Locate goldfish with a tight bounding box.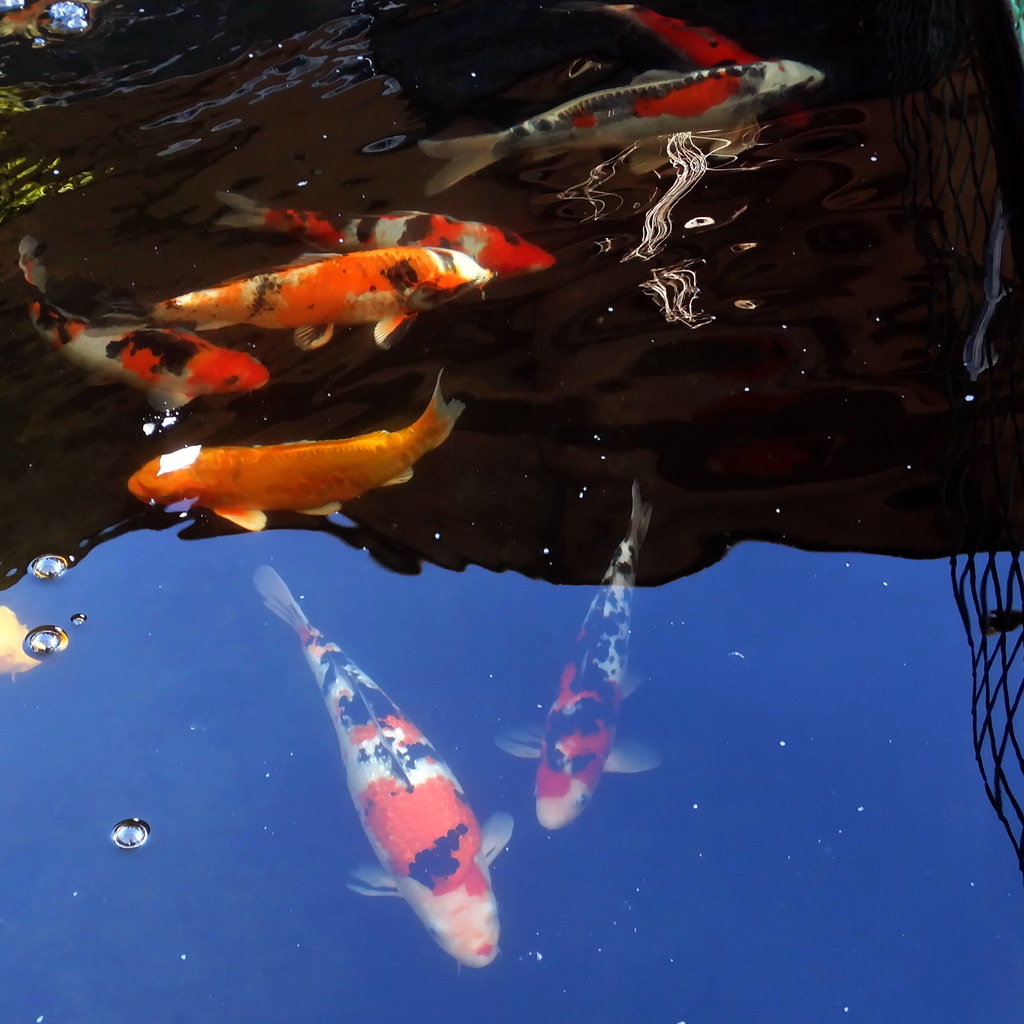
Rect(131, 392, 467, 548).
